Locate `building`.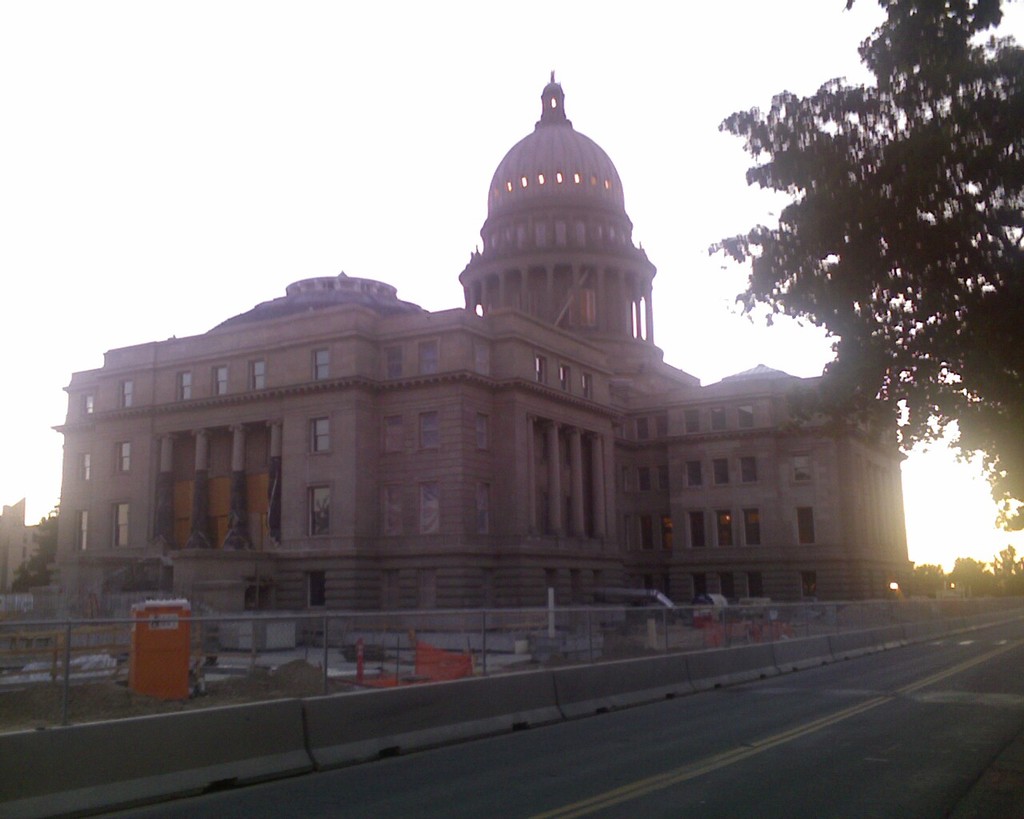
Bounding box: box=[14, 69, 933, 617].
